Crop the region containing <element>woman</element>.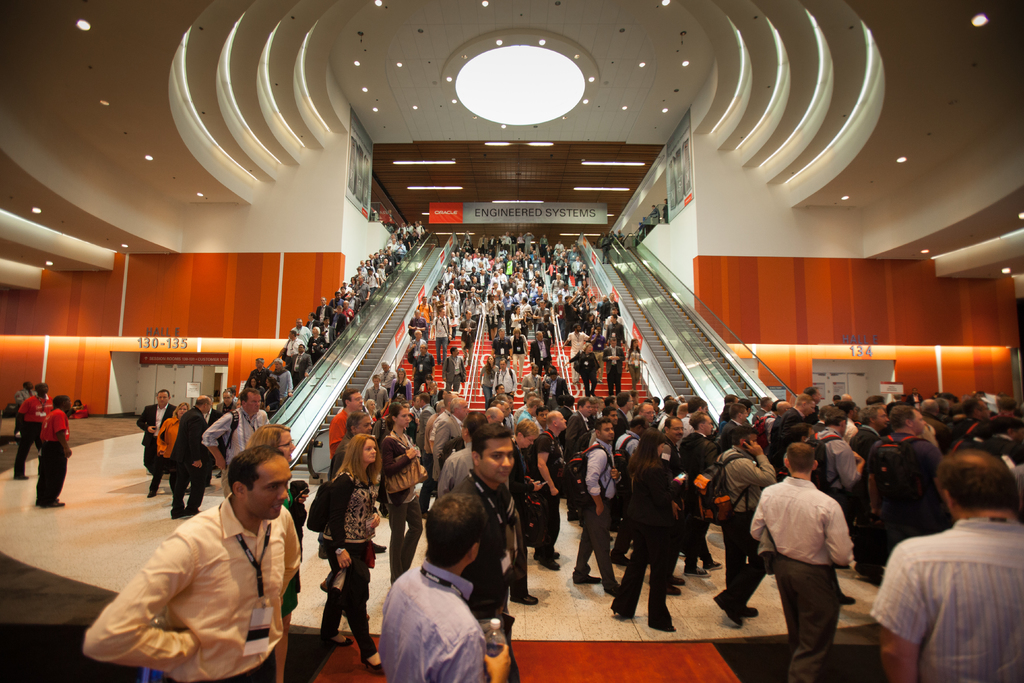
Crop region: 428, 294, 438, 336.
